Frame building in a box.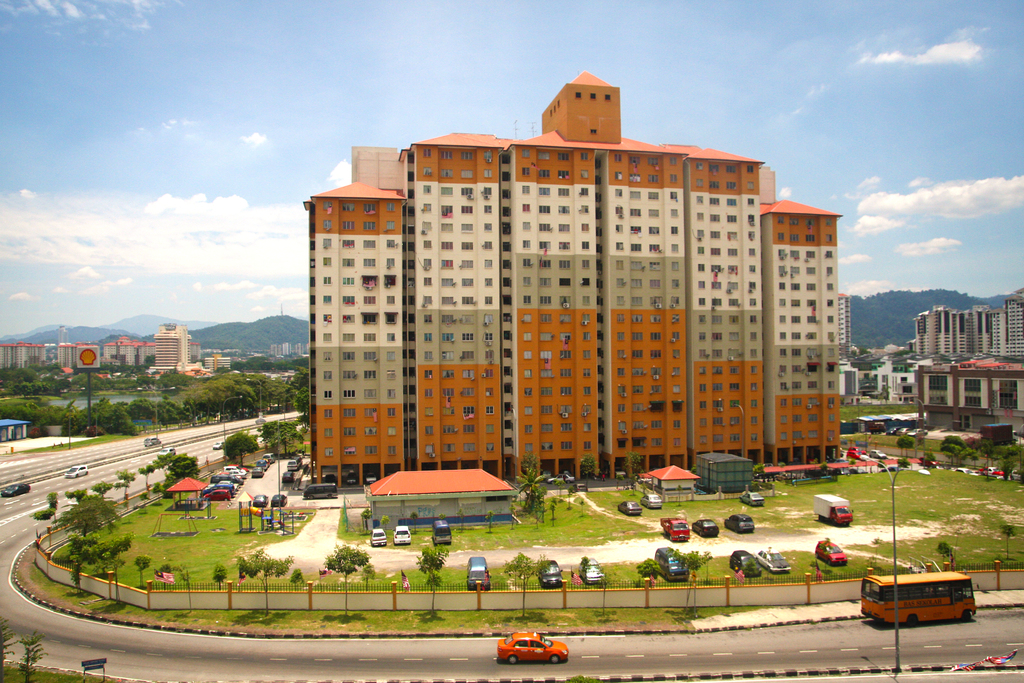
(309,74,845,479).
